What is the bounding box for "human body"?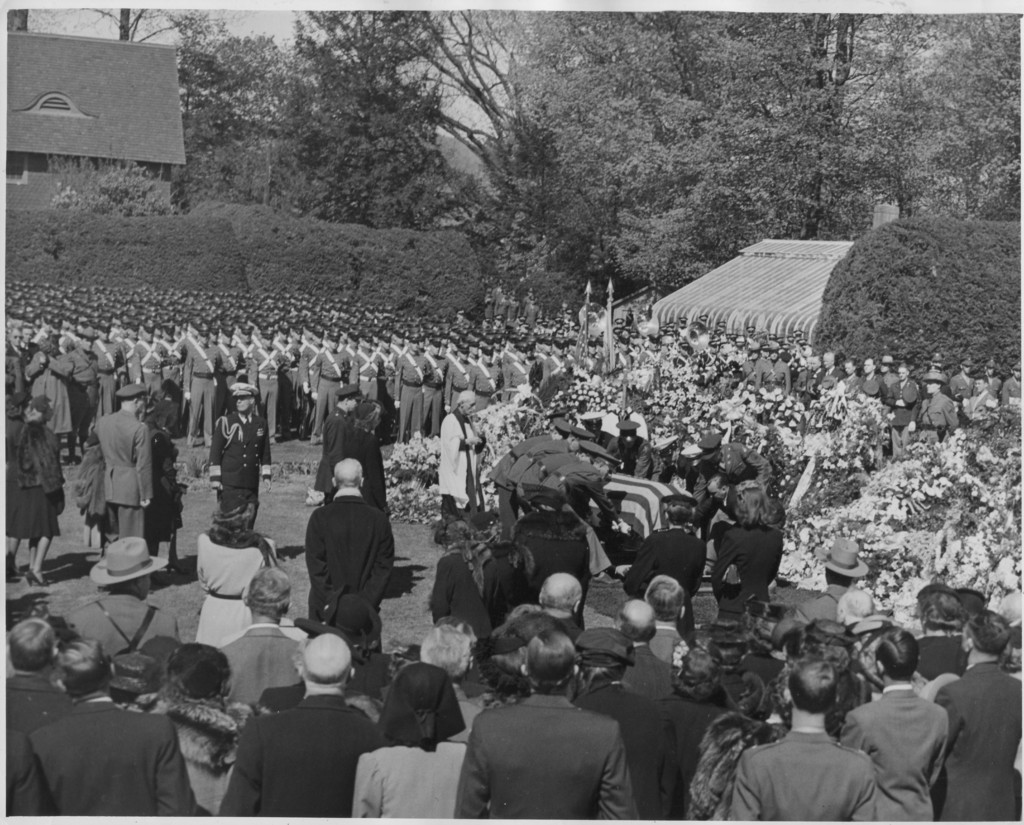
<box>832,624,947,817</box>.
